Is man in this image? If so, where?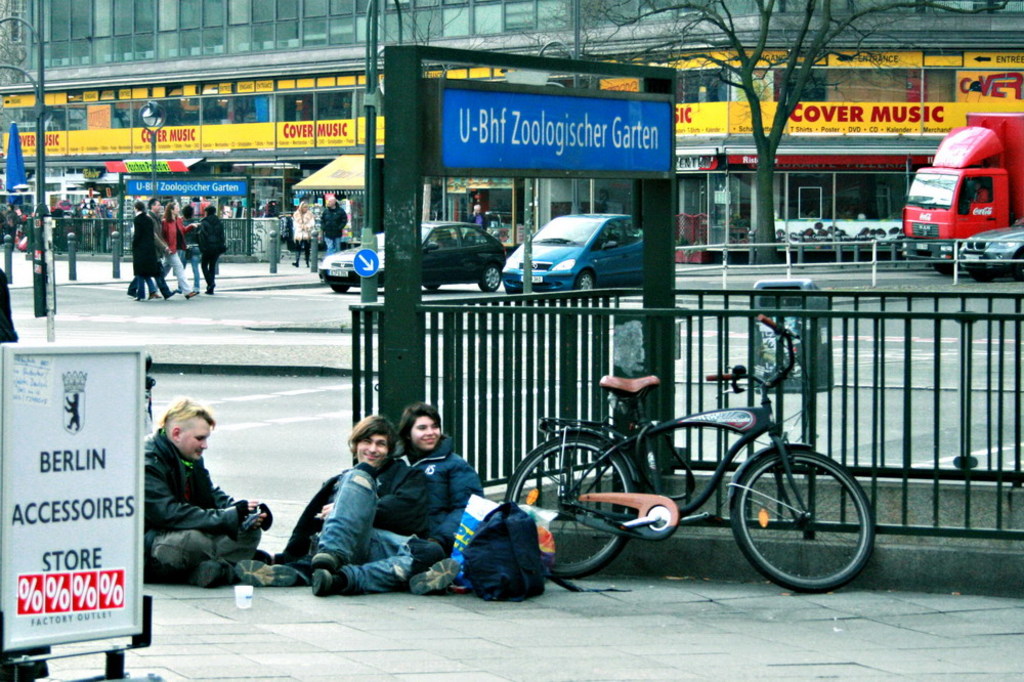
Yes, at crop(173, 207, 200, 298).
